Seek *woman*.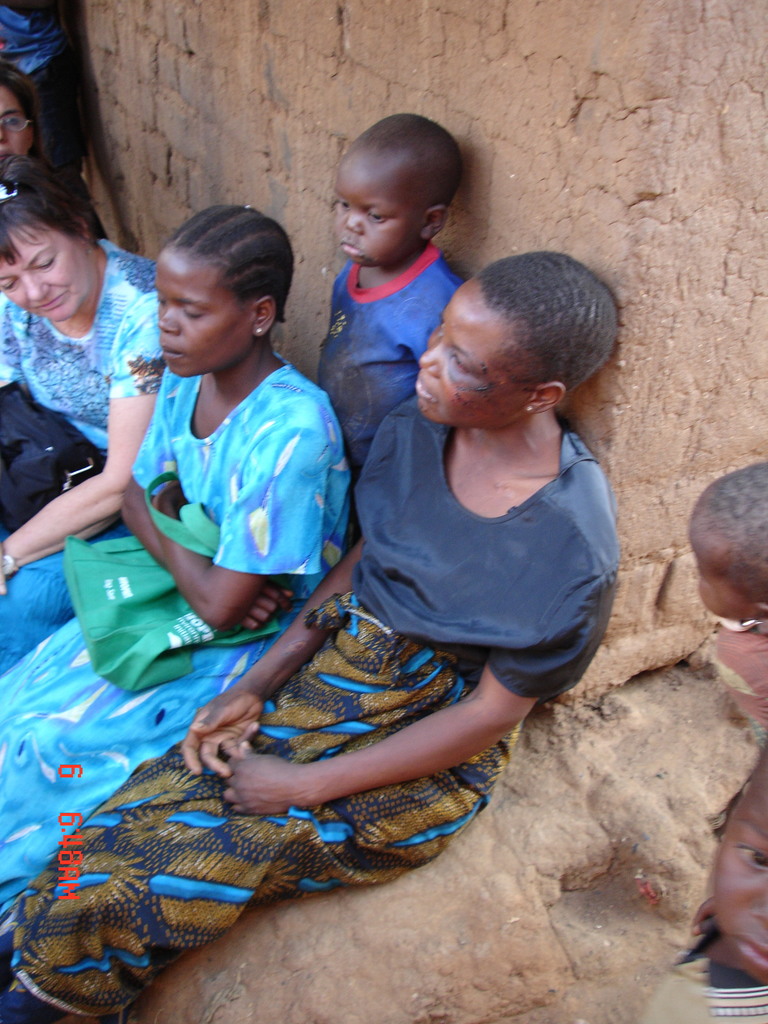
Rect(0, 200, 358, 928).
